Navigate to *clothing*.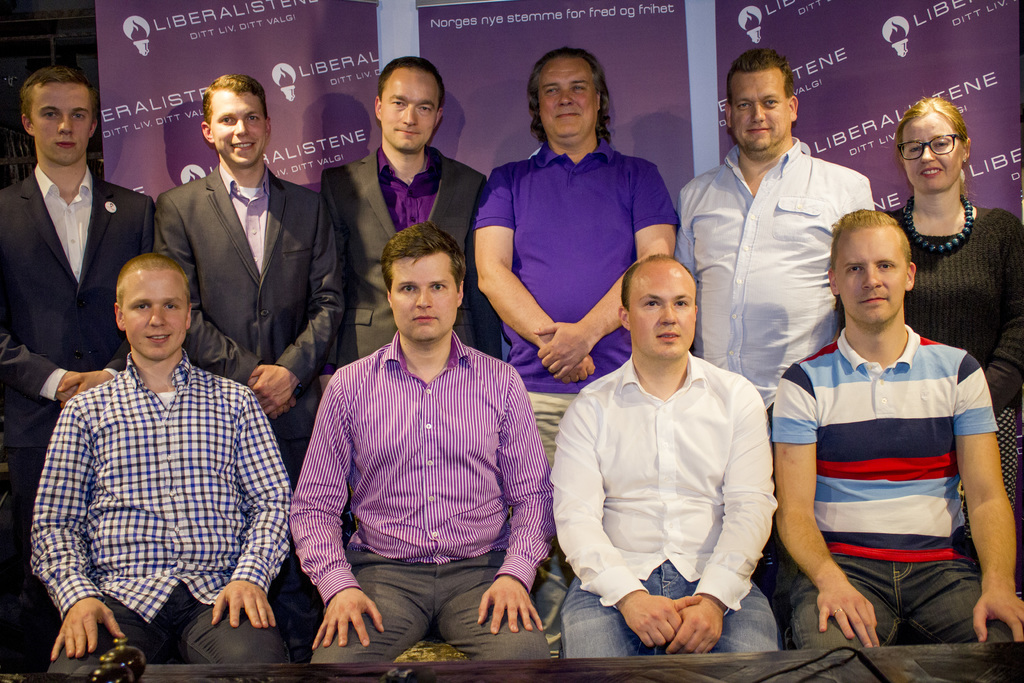
Navigation target: crop(311, 140, 484, 371).
